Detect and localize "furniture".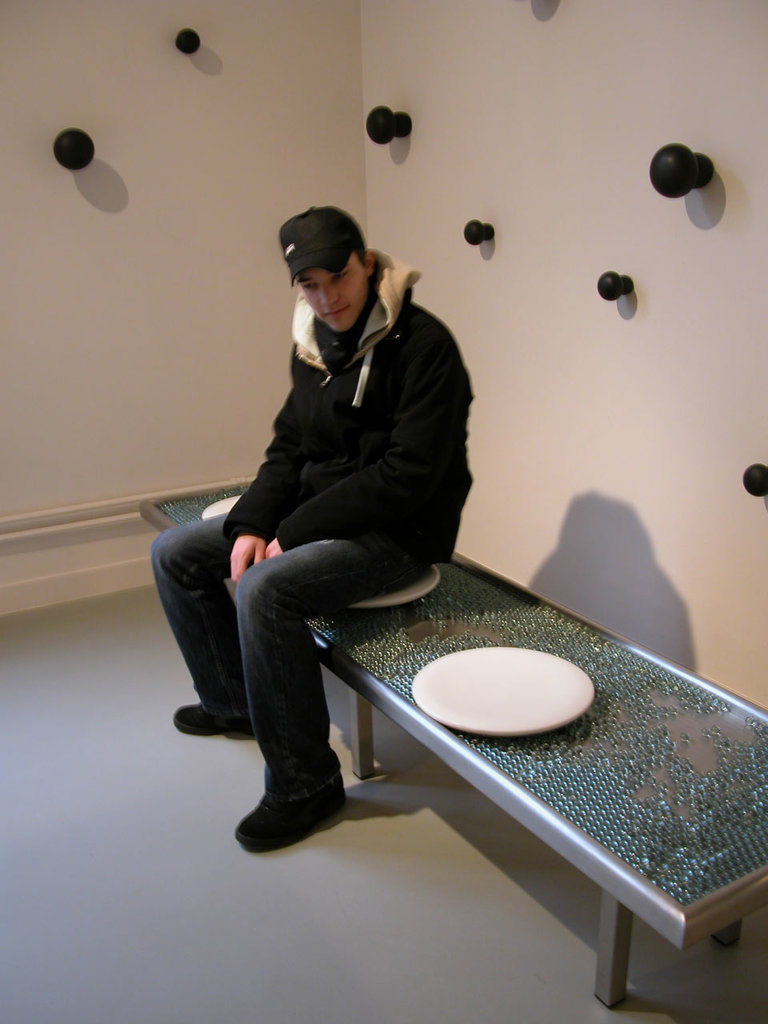
Localized at {"left": 134, "top": 475, "right": 767, "bottom": 1010}.
